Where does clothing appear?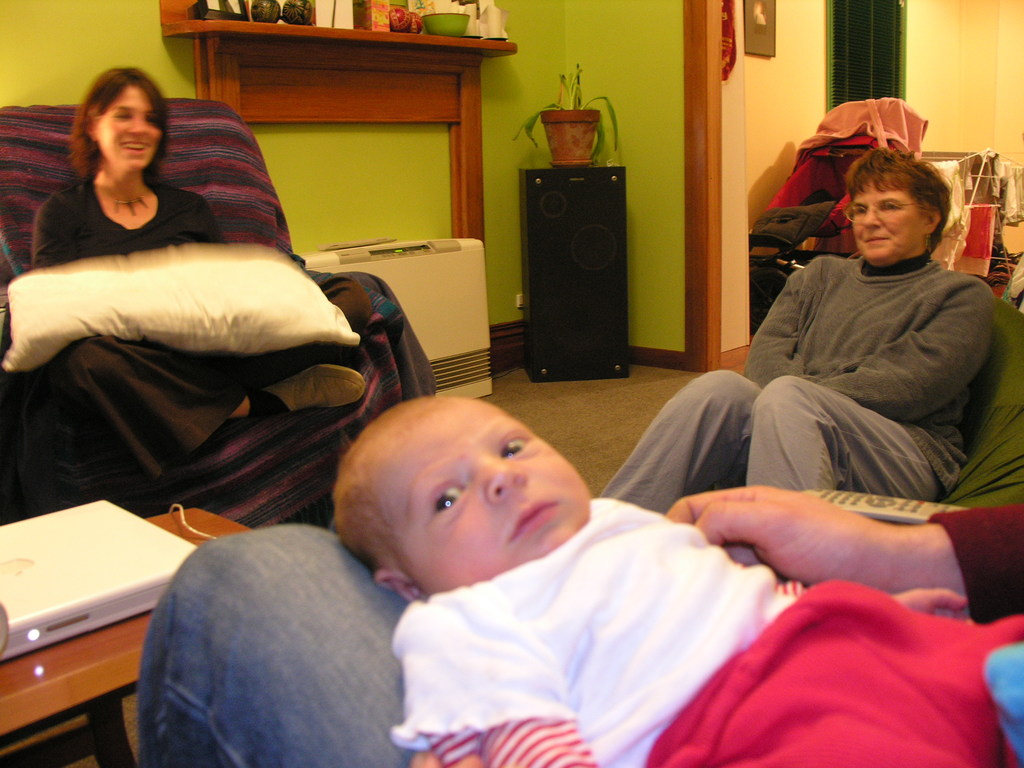
Appears at BBox(21, 173, 319, 525).
